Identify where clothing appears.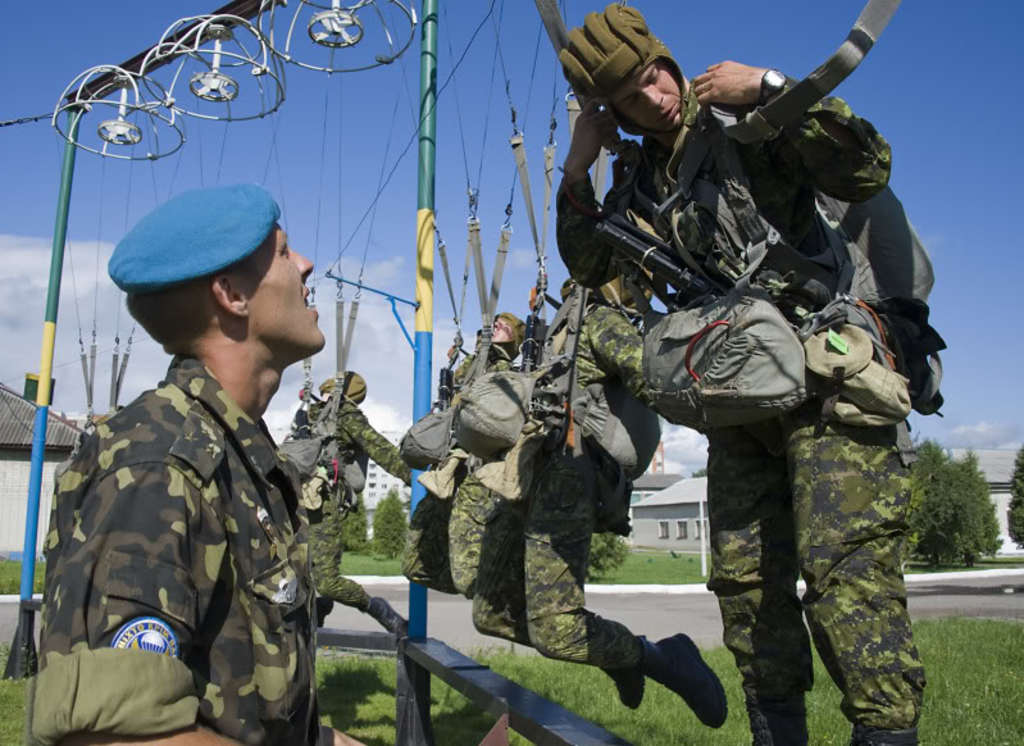
Appears at [left=29, top=272, right=351, bottom=737].
